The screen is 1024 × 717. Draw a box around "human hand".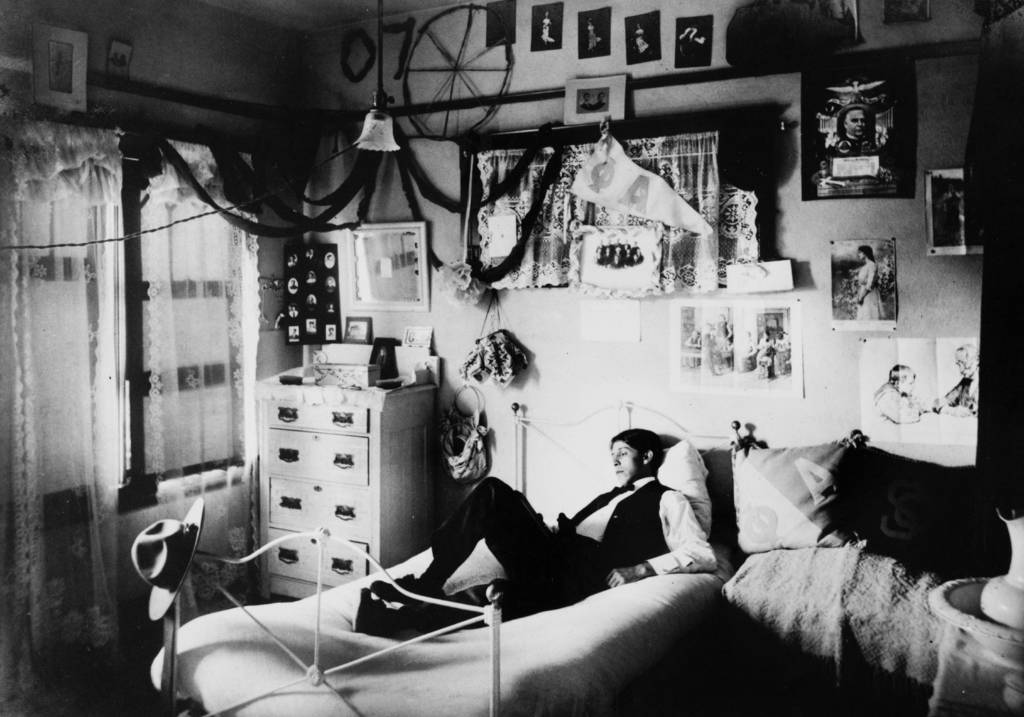
BBox(484, 579, 505, 604).
